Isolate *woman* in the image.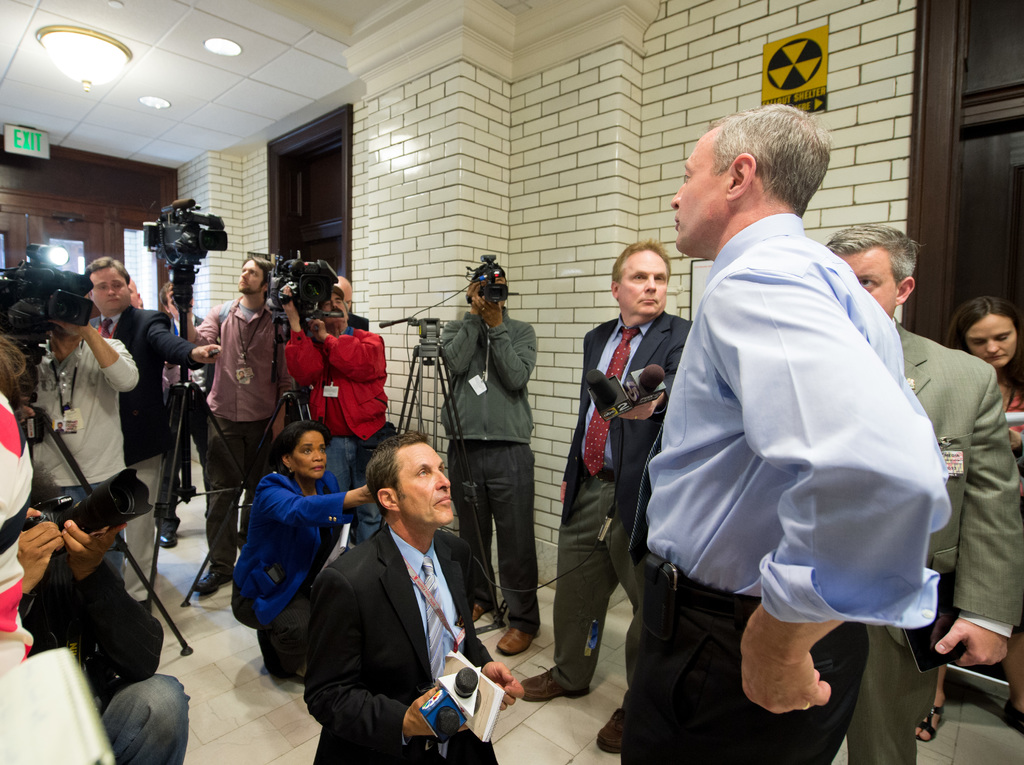
Isolated region: <bbox>915, 294, 1023, 741</bbox>.
